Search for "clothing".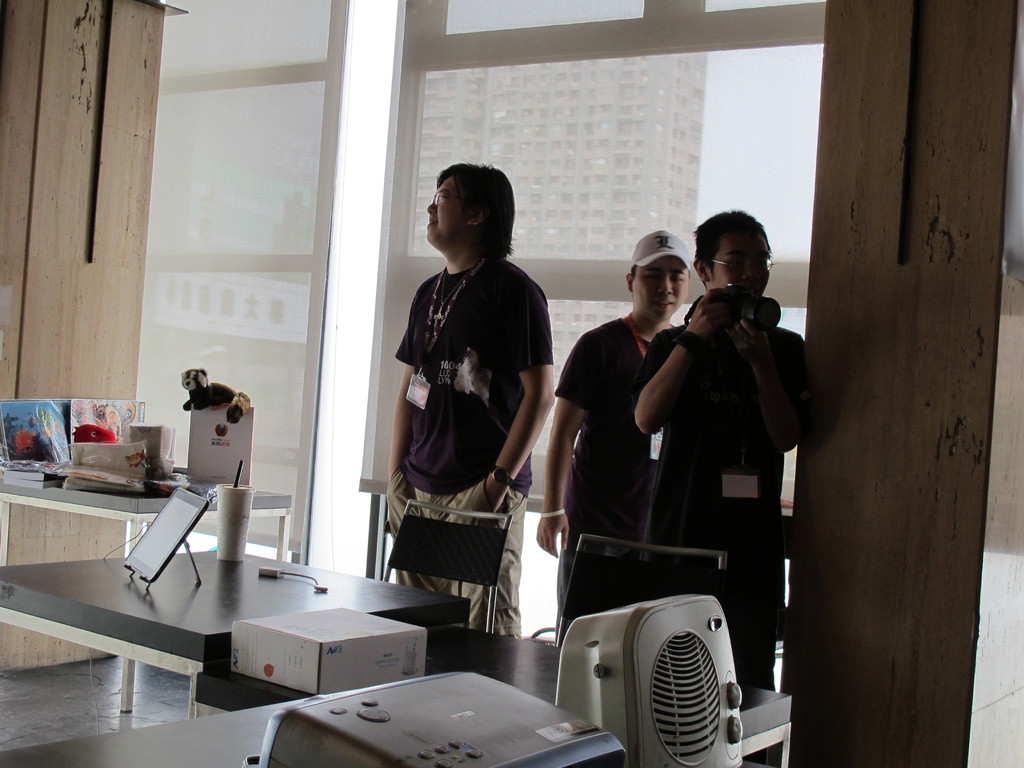
Found at bbox=[388, 260, 554, 639].
